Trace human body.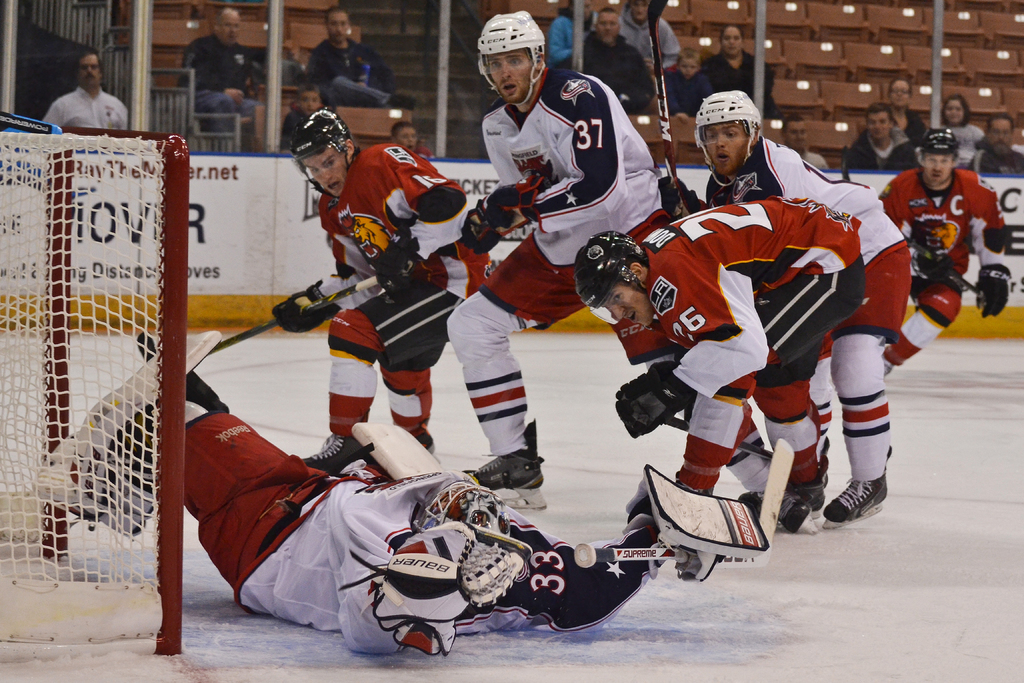
Traced to box=[181, 37, 249, 122].
